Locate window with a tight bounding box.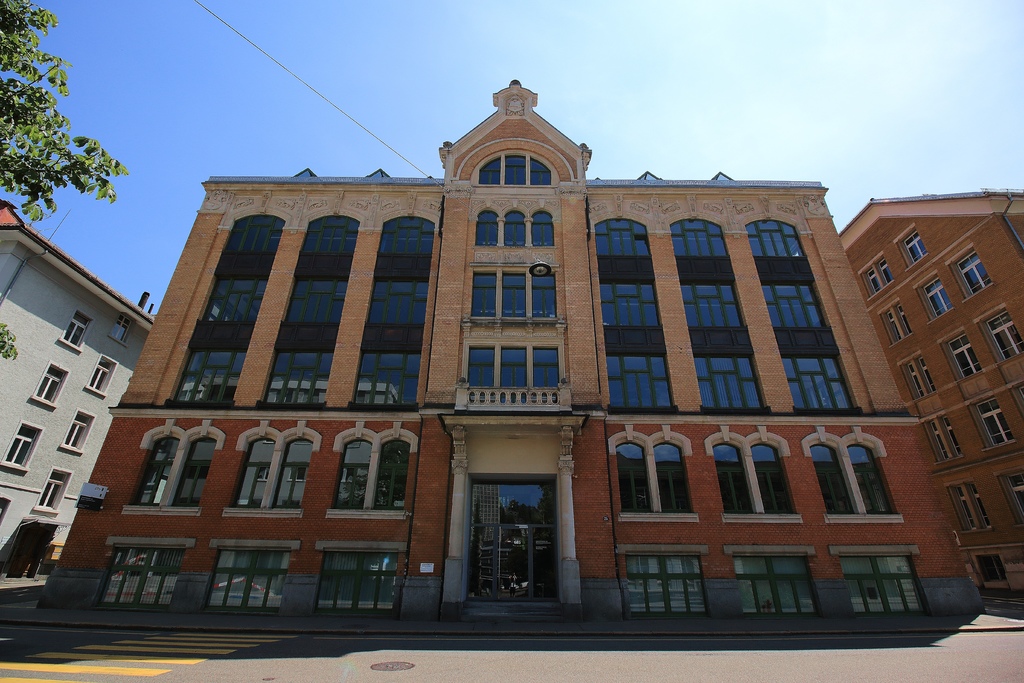
120/440/221/520.
